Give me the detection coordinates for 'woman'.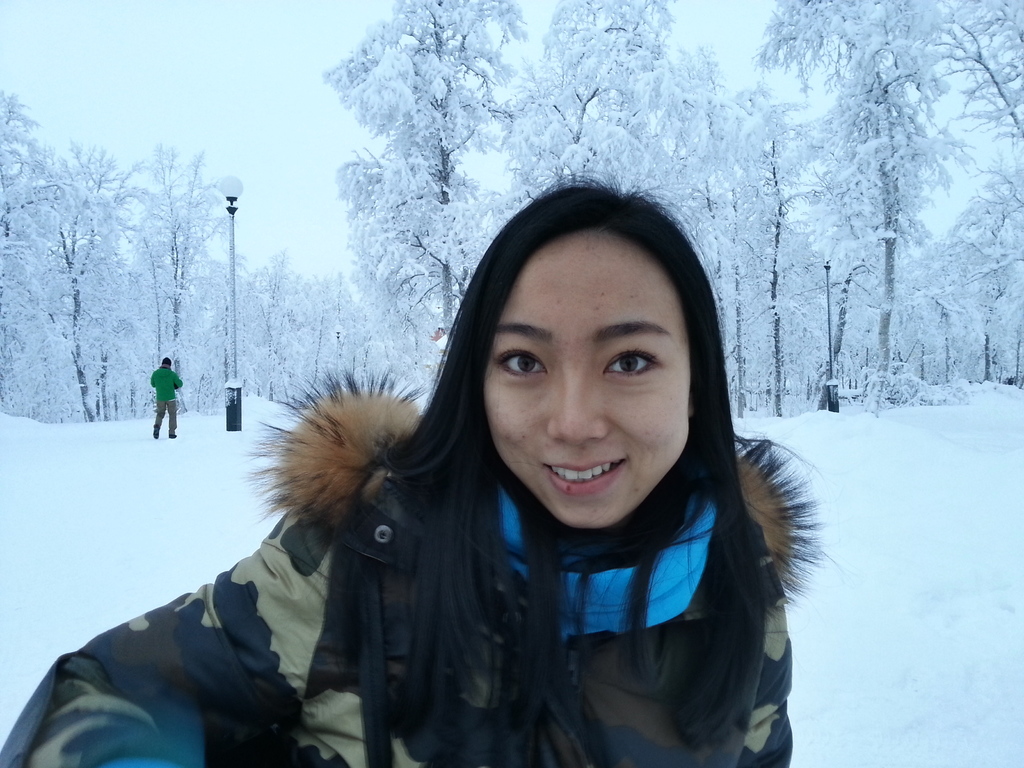
select_region(0, 168, 843, 767).
